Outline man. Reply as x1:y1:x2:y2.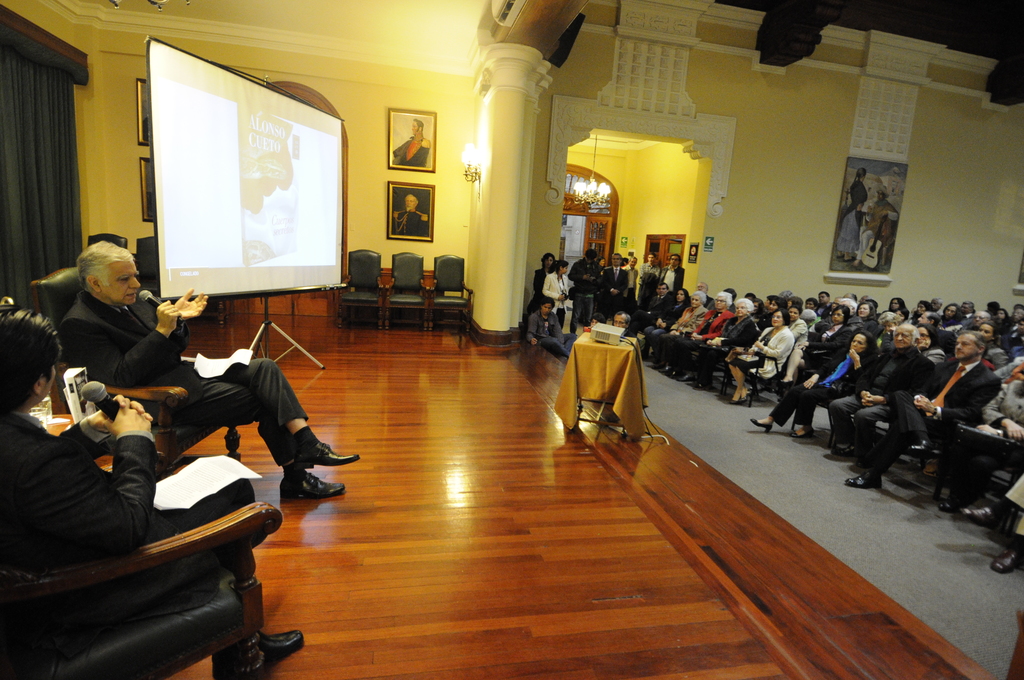
56:234:370:499.
